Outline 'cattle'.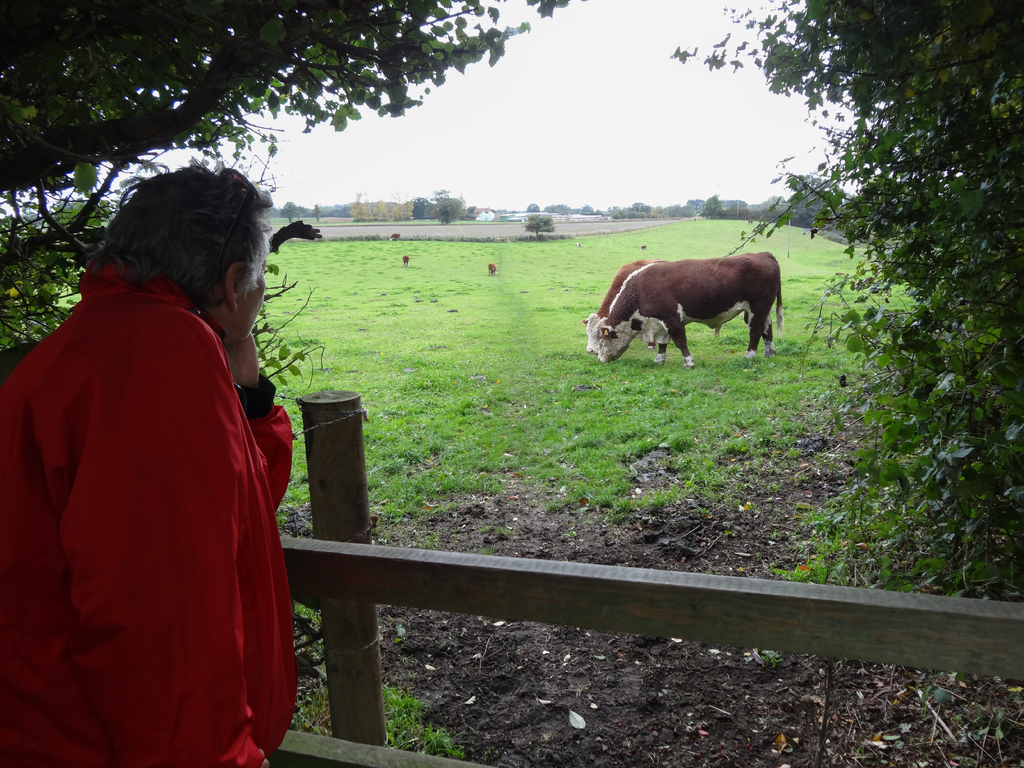
Outline: Rect(389, 230, 399, 240).
